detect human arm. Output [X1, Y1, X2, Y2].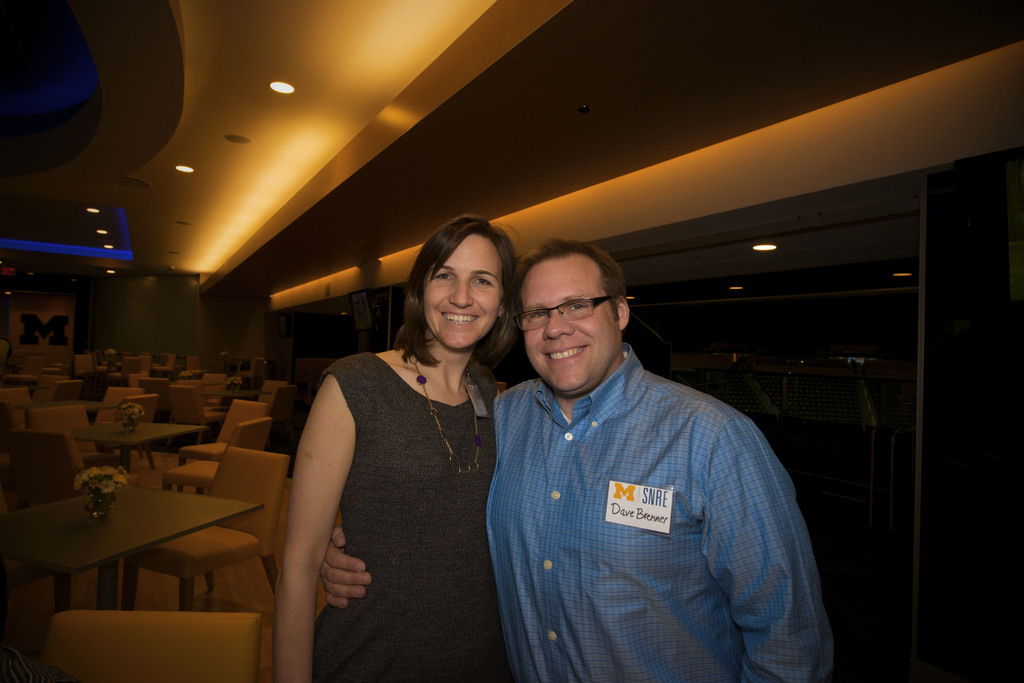
[312, 519, 372, 609].
